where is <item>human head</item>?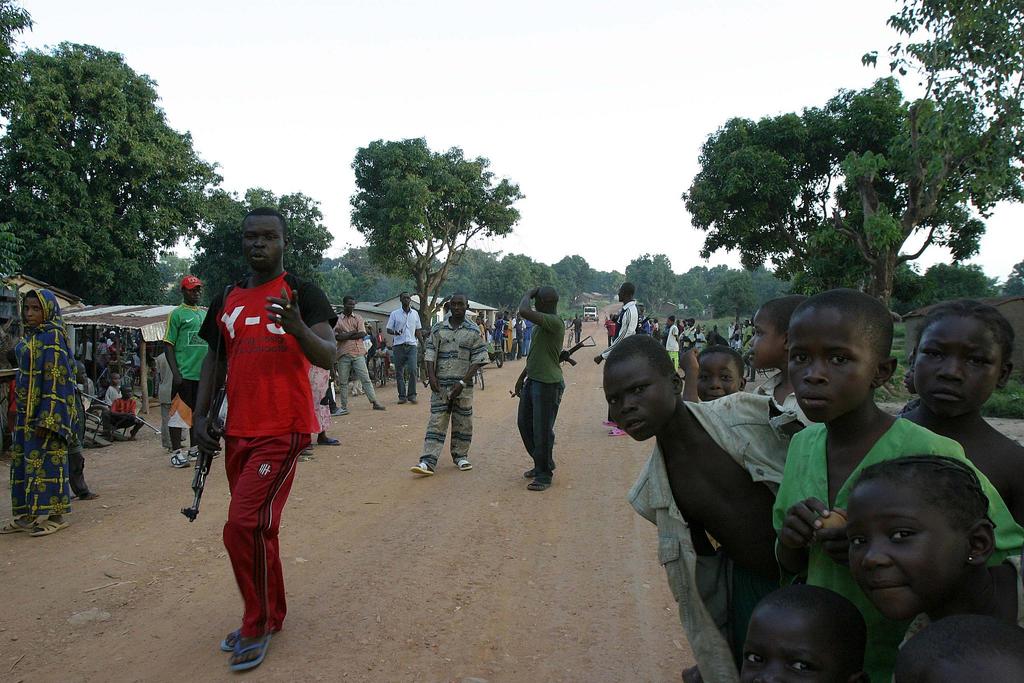
bbox=(178, 274, 203, 304).
